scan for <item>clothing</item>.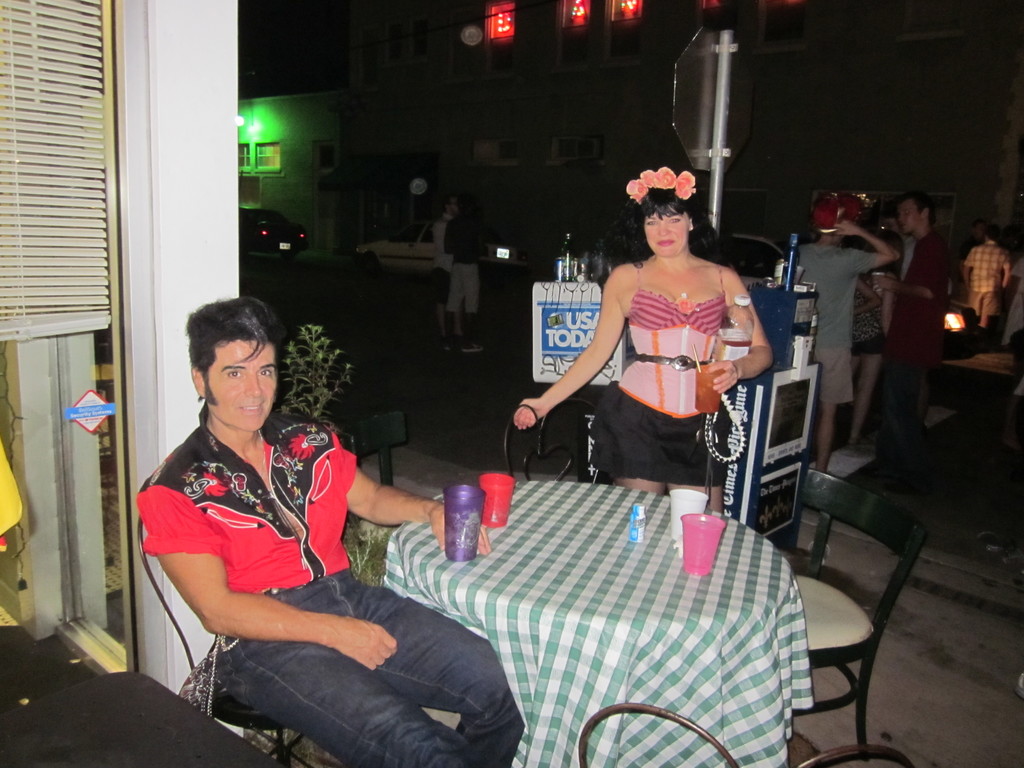
Scan result: [left=792, top=242, right=872, bottom=402].
